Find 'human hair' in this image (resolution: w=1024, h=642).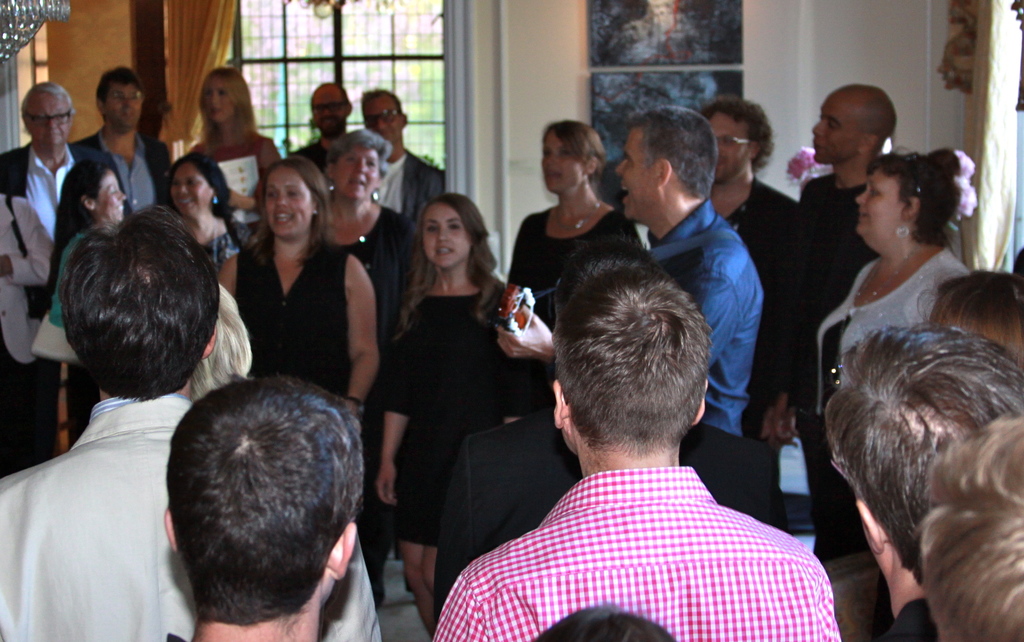
locate(197, 65, 259, 150).
